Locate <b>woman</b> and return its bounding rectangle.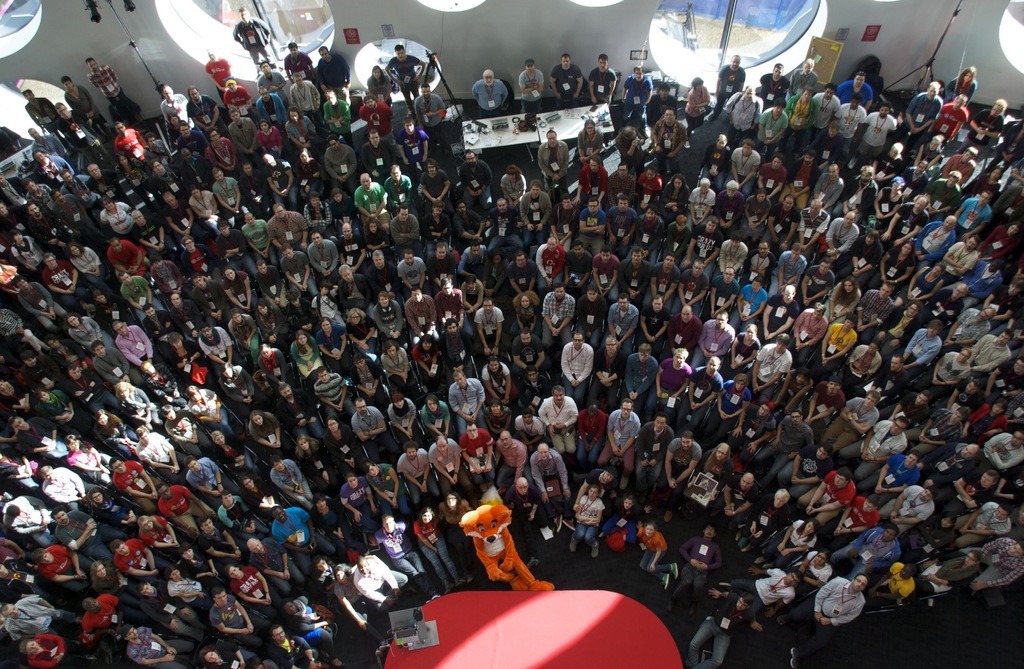
BBox(484, 395, 512, 439).
